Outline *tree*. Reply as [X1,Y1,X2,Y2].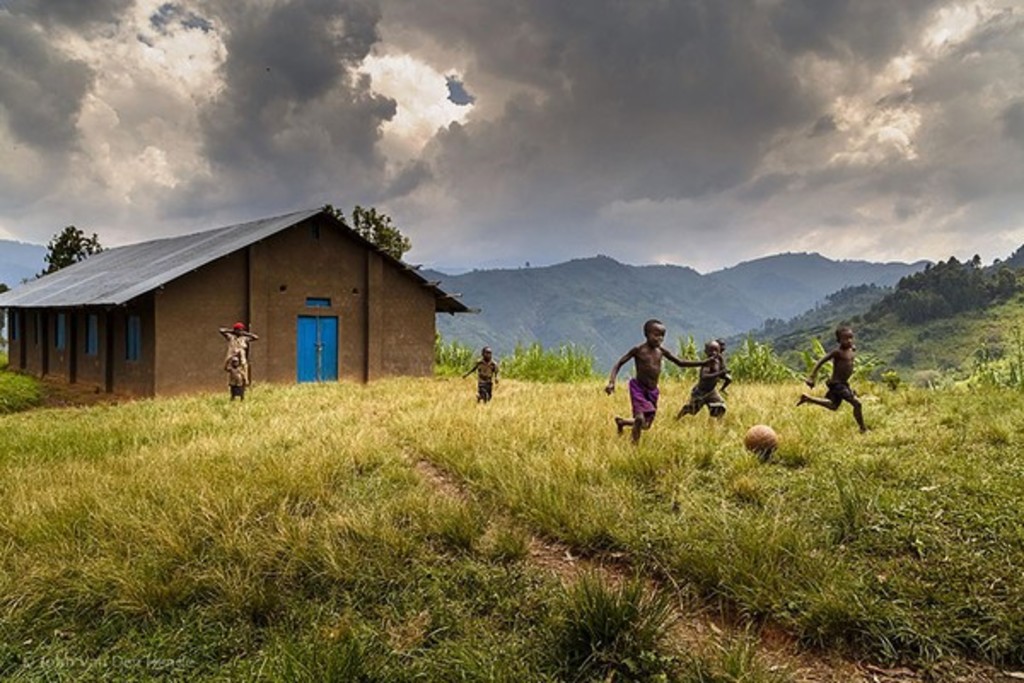
[995,258,1014,299].
